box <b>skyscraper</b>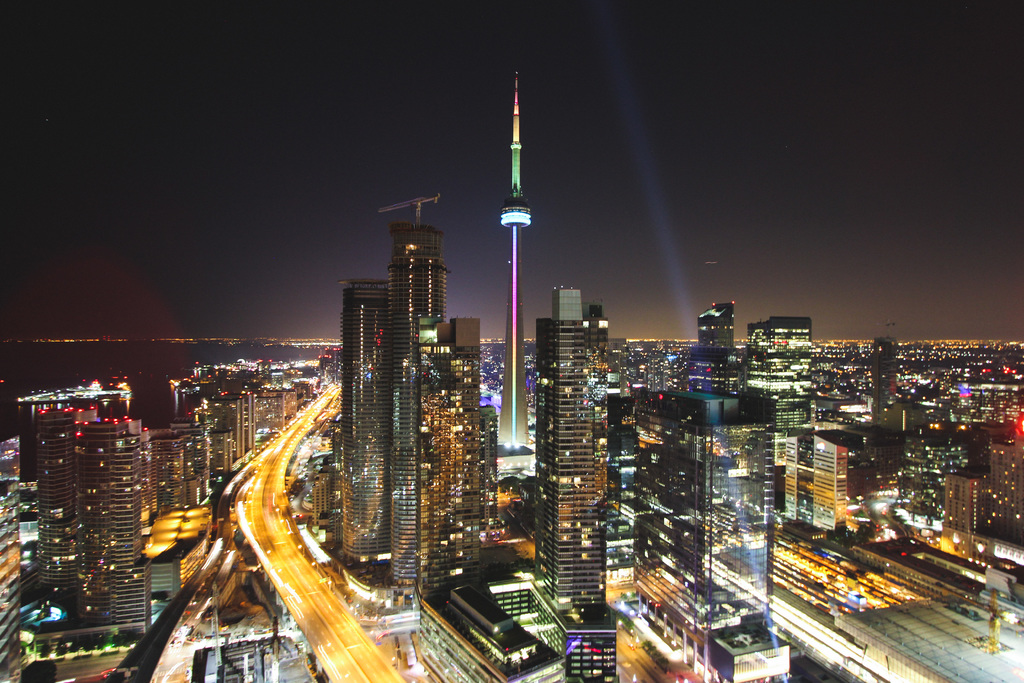
x1=689, y1=280, x2=740, y2=379
